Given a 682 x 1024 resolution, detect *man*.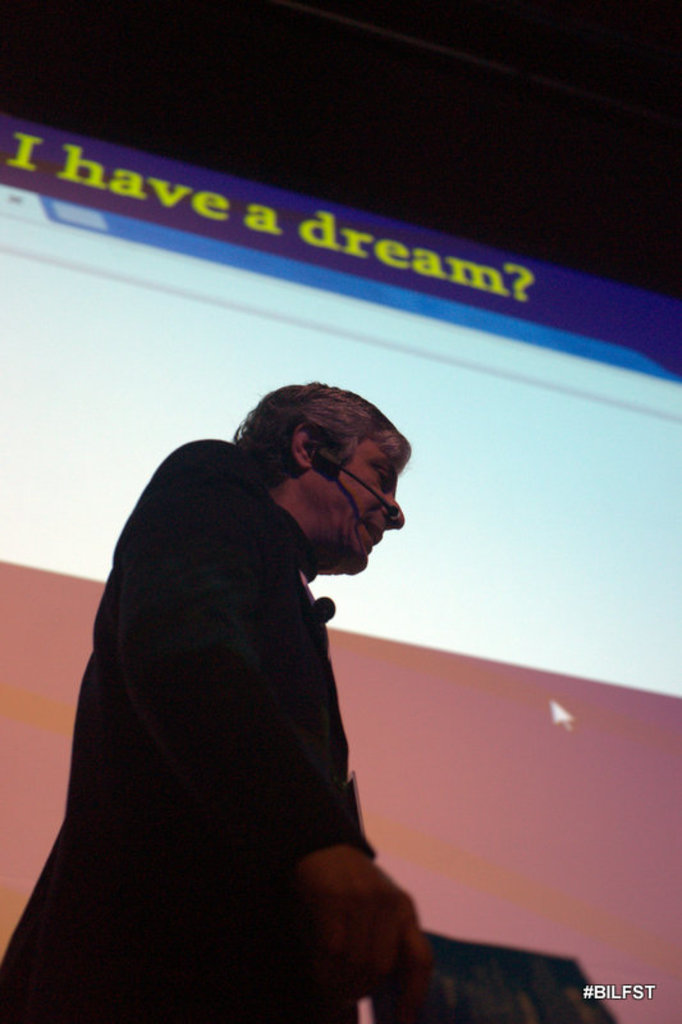
crop(0, 371, 457, 1023).
